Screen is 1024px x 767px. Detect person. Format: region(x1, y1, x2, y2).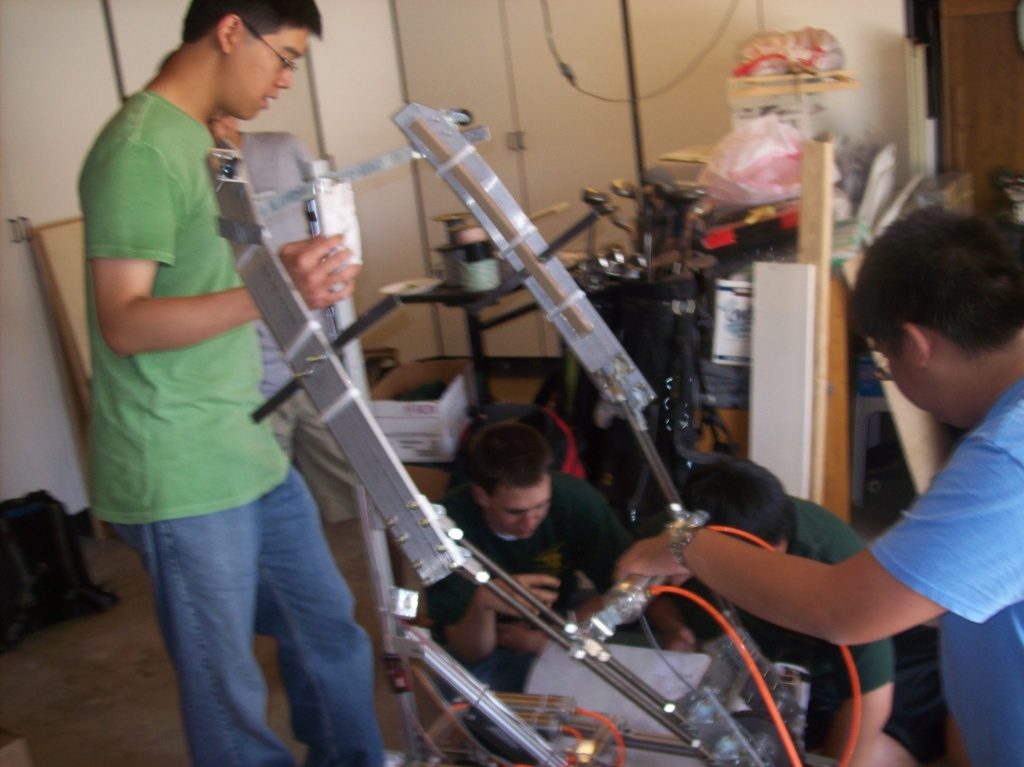
region(85, 0, 383, 766).
